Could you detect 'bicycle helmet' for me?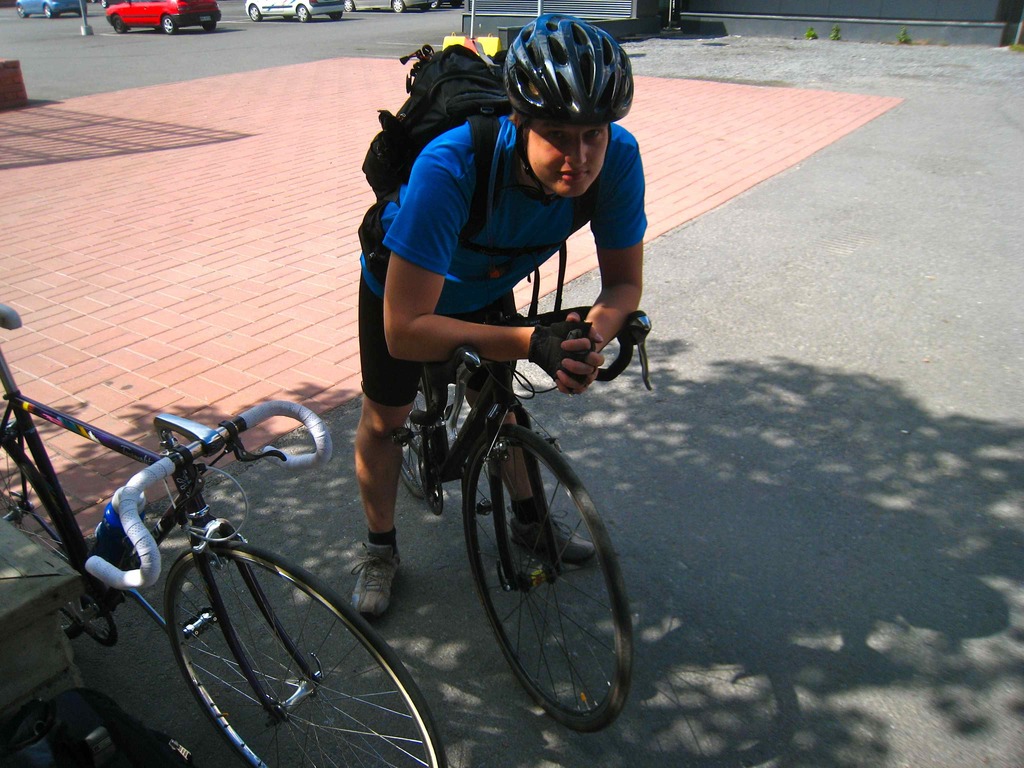
Detection result: bbox(508, 10, 637, 126).
